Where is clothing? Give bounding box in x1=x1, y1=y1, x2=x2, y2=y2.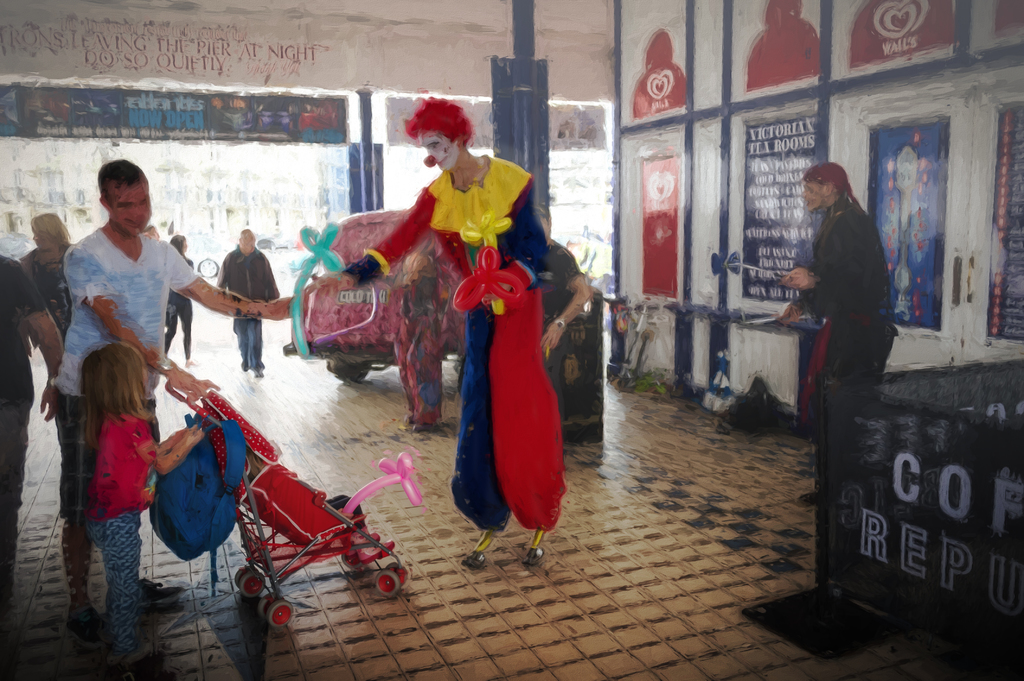
x1=81, y1=414, x2=159, y2=664.
